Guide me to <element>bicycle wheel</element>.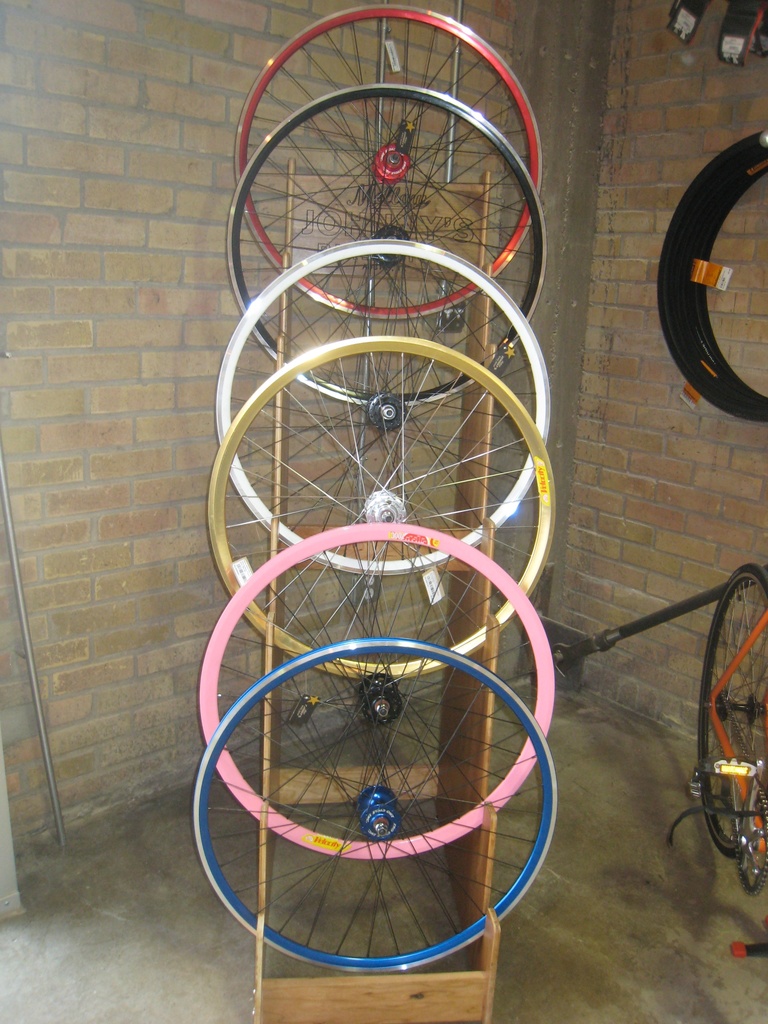
Guidance: (x1=236, y1=8, x2=540, y2=319).
